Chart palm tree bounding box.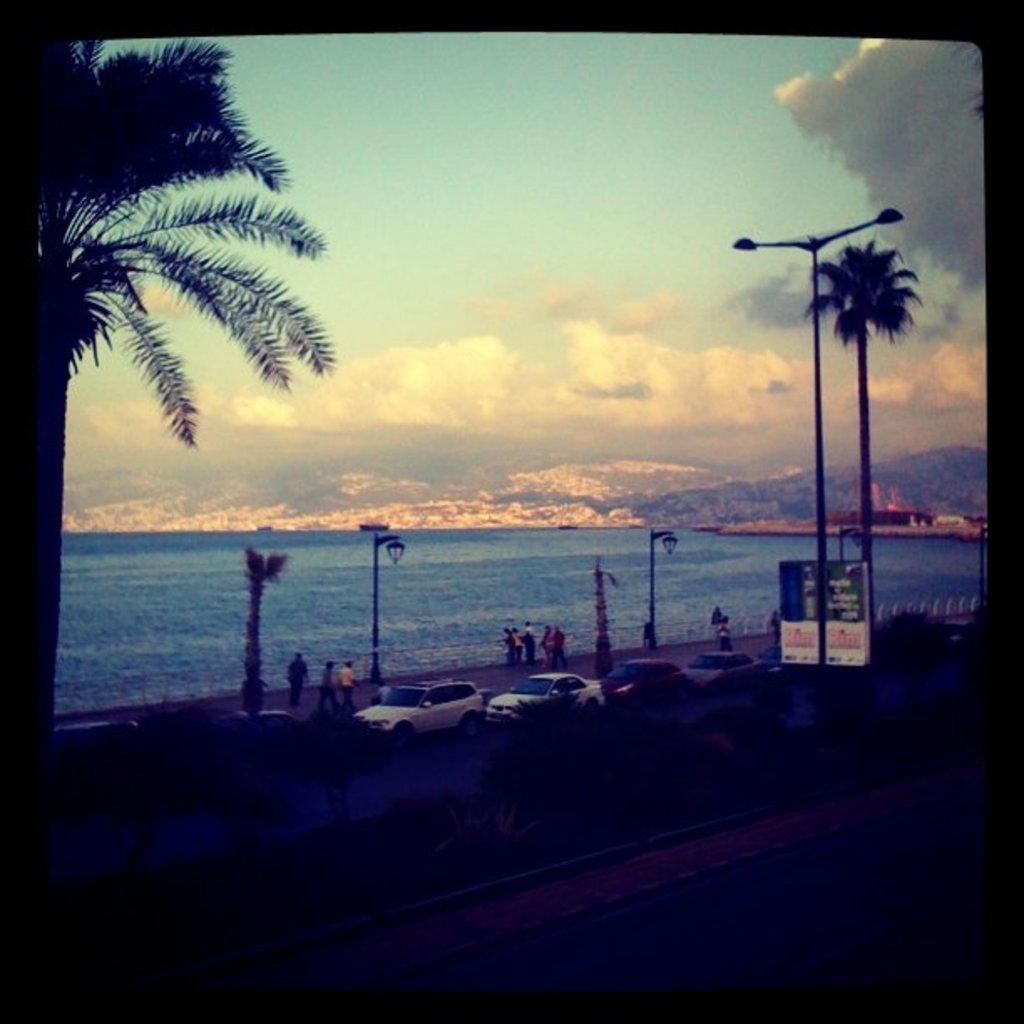
Charted: {"left": 52, "top": 42, "right": 341, "bottom": 728}.
